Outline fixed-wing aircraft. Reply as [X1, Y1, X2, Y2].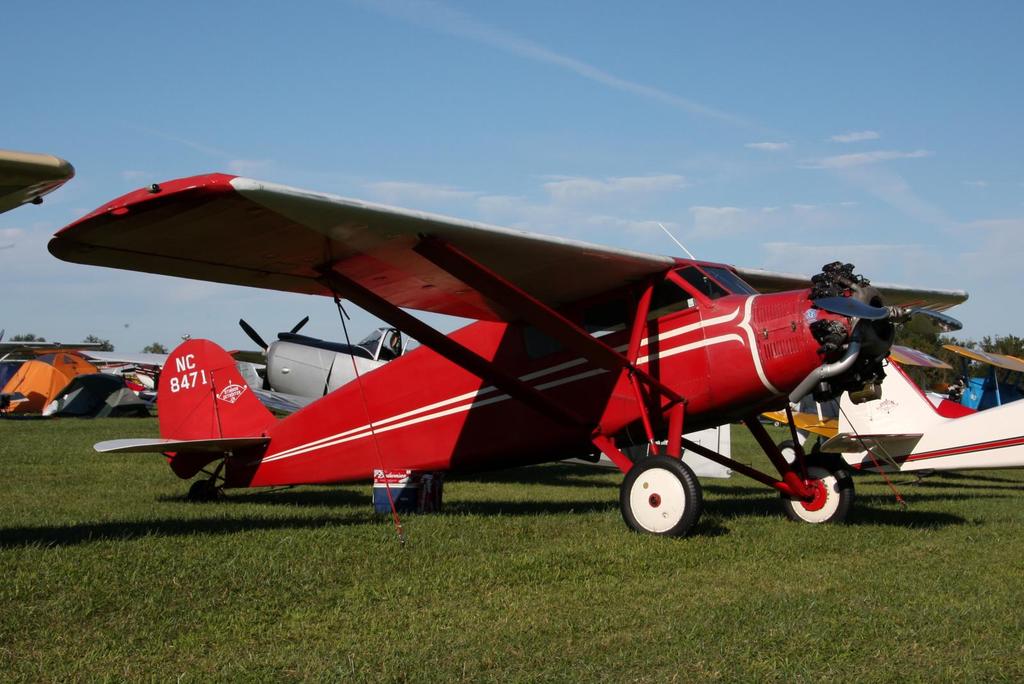
[216, 306, 418, 403].
